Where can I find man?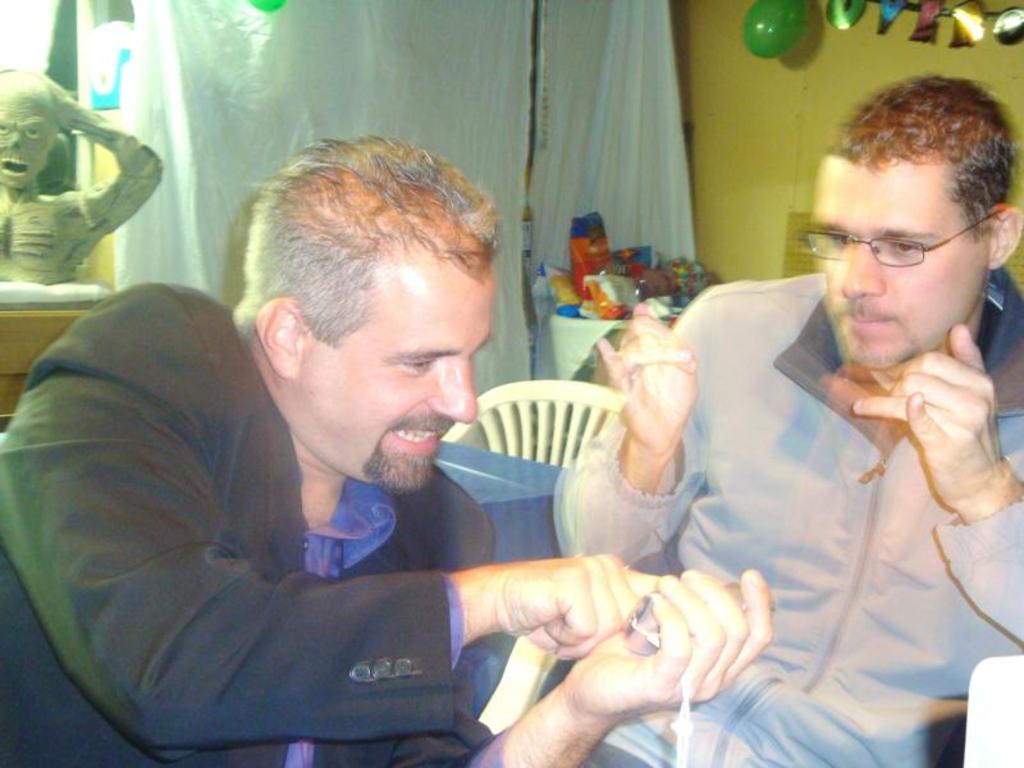
You can find it at select_region(517, 72, 1023, 767).
